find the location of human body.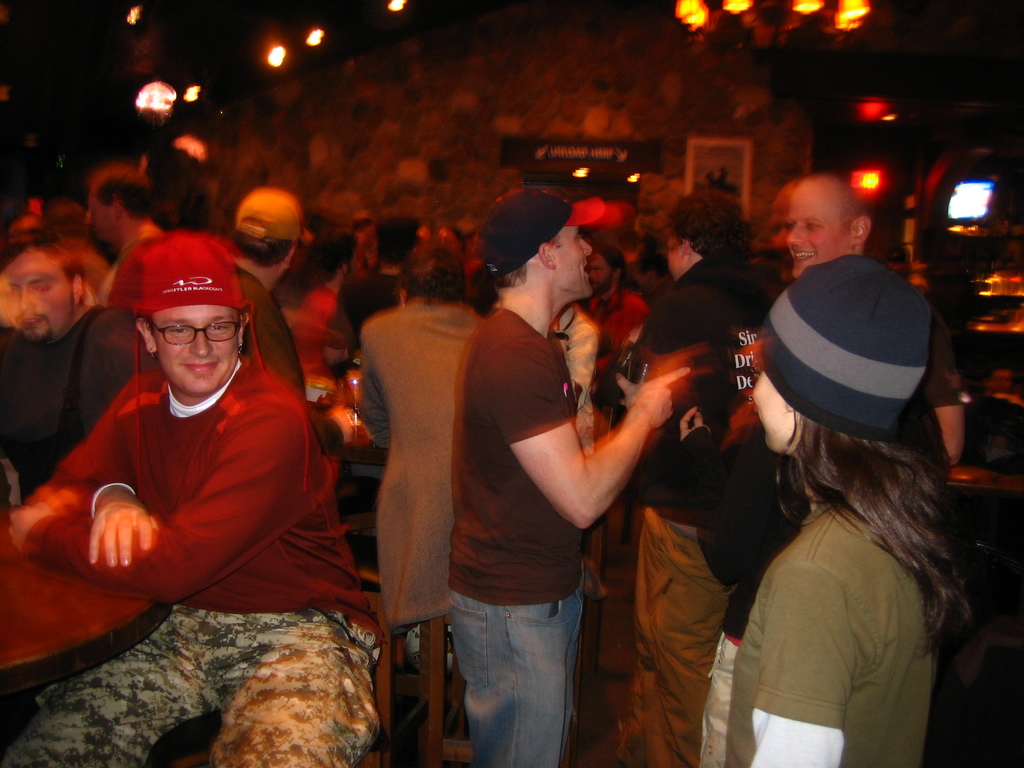
Location: [458, 212, 669, 765].
